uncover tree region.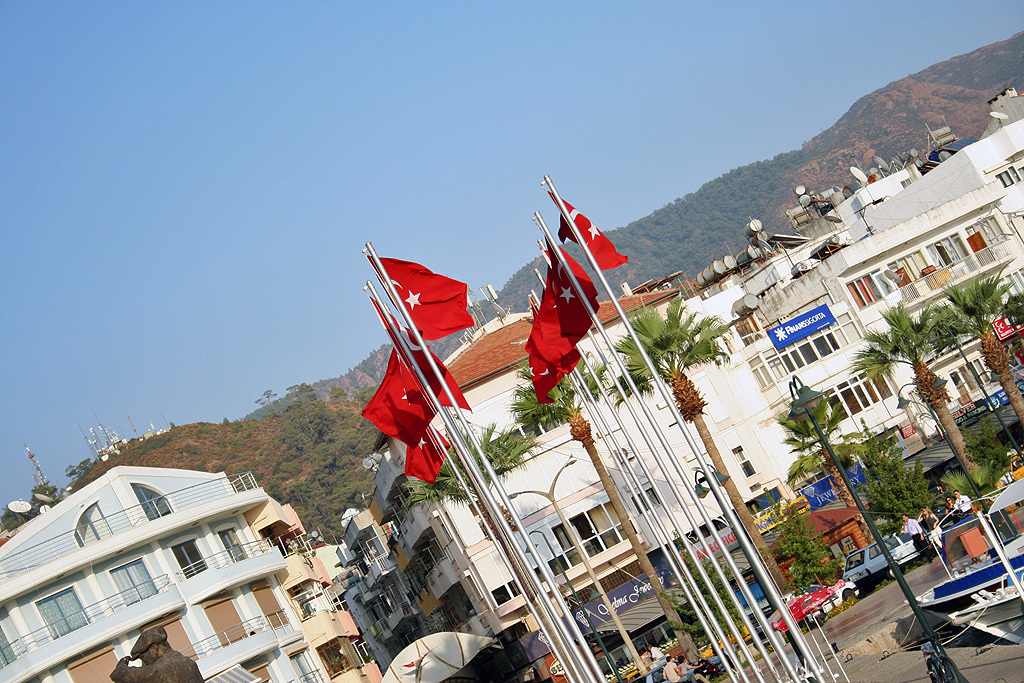
Uncovered: select_region(402, 429, 569, 682).
